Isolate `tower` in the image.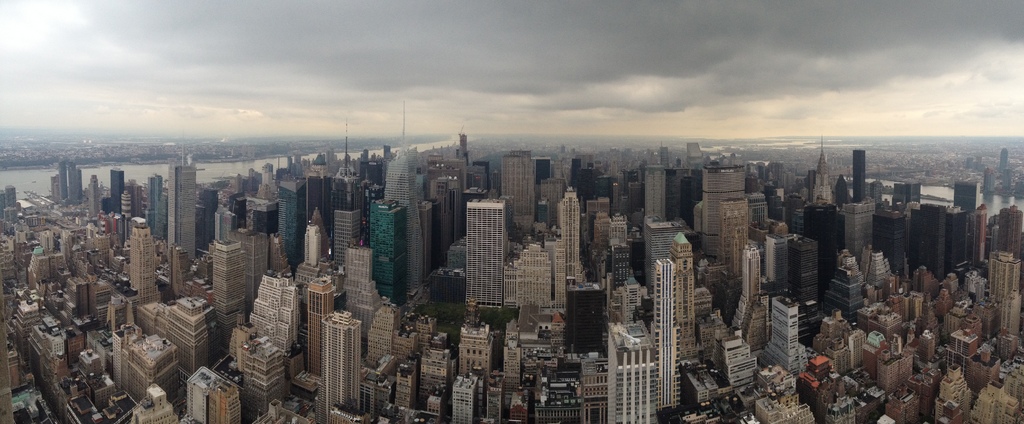
Isolated region: l=369, t=296, r=396, b=368.
